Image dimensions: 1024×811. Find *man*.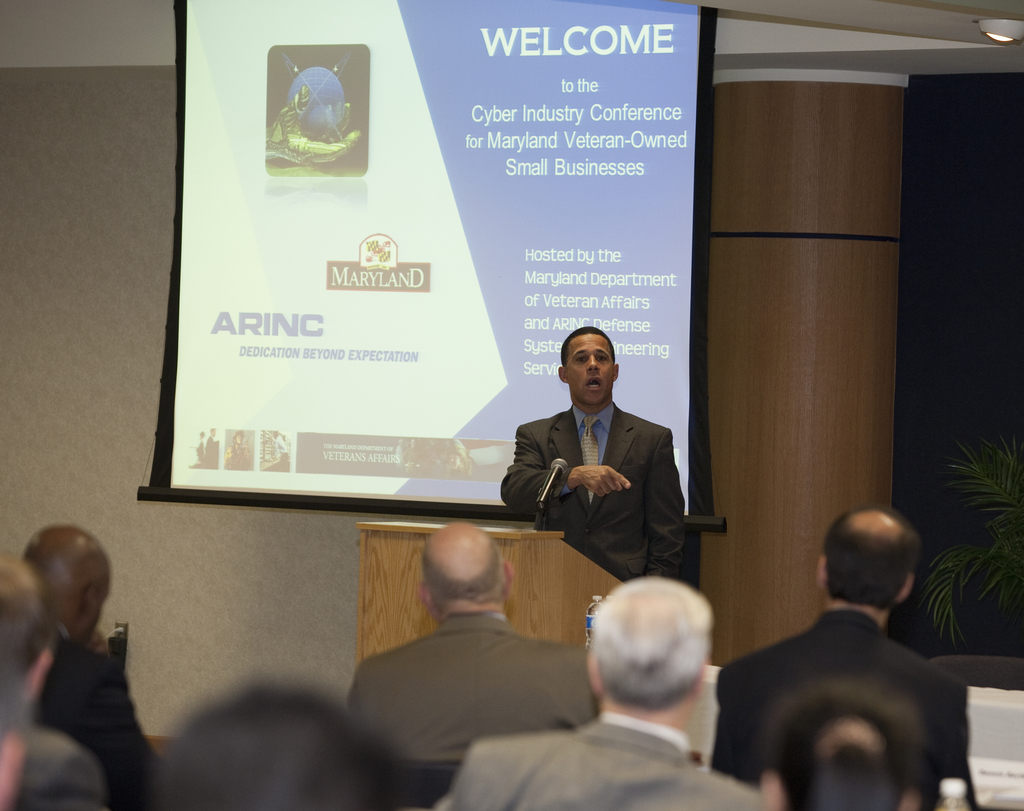
(504, 336, 706, 581).
